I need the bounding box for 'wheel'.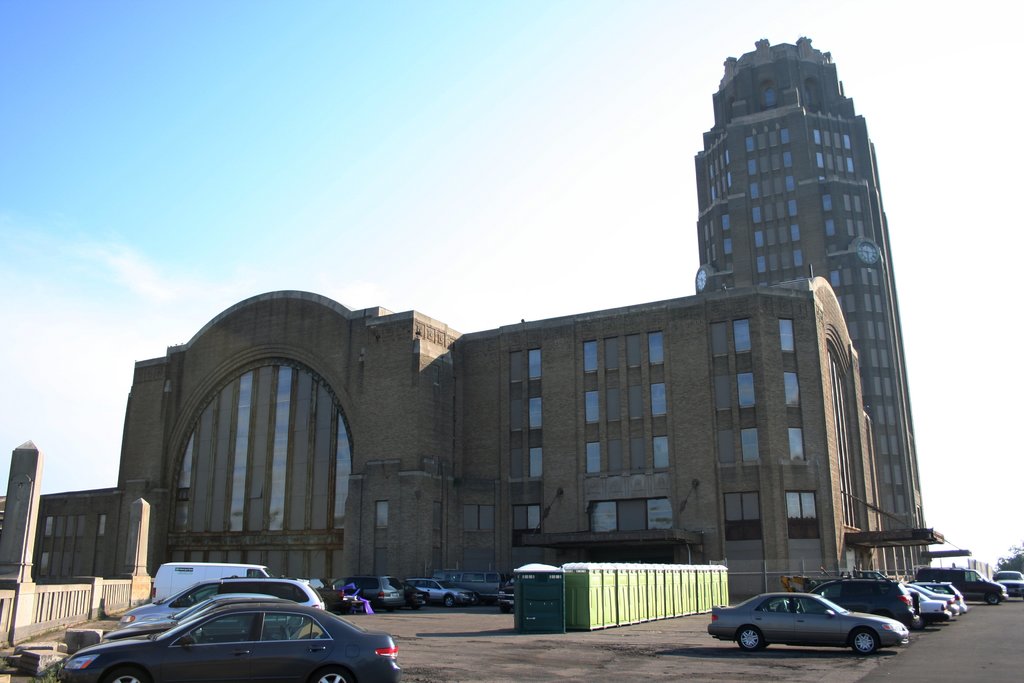
Here it is: bbox(986, 592, 1001, 604).
